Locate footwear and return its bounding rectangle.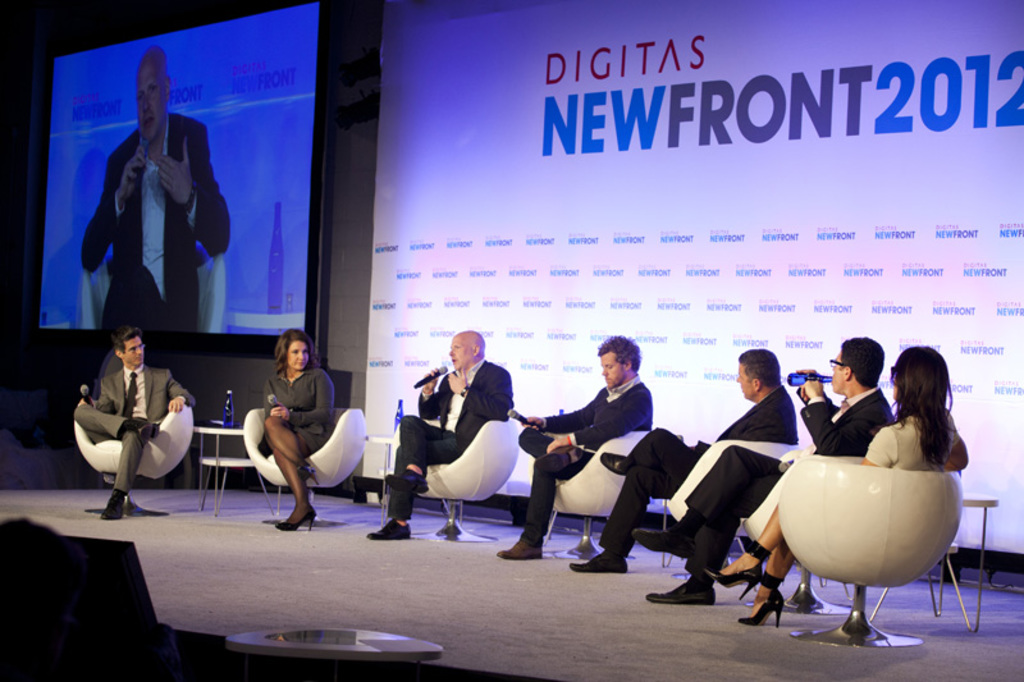
bbox=[740, 572, 786, 624].
